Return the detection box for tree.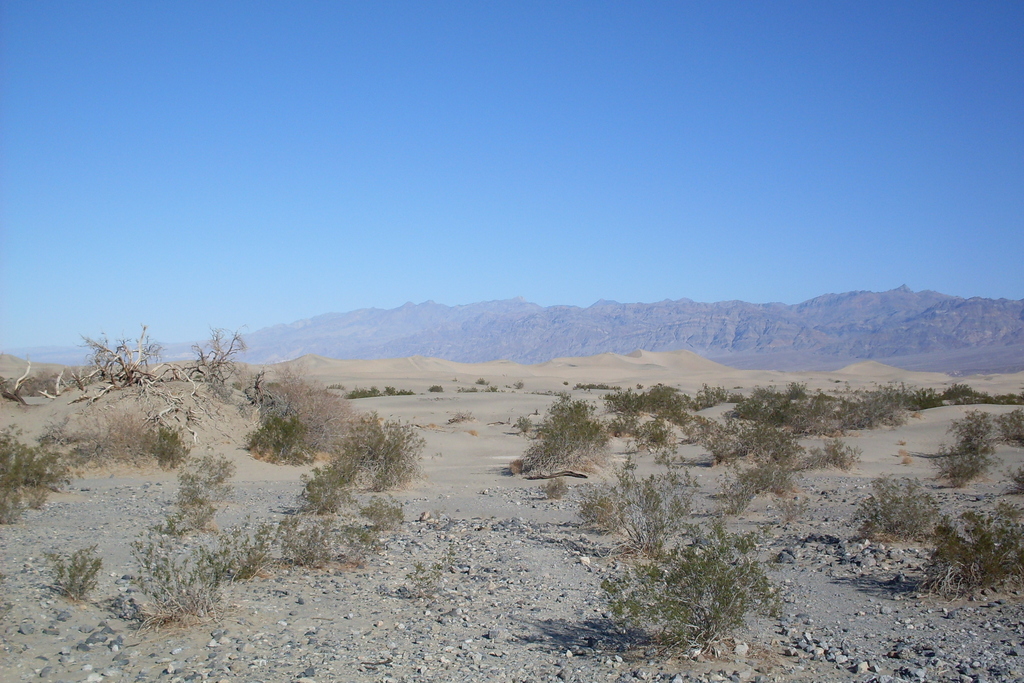
<region>518, 370, 1023, 486</region>.
